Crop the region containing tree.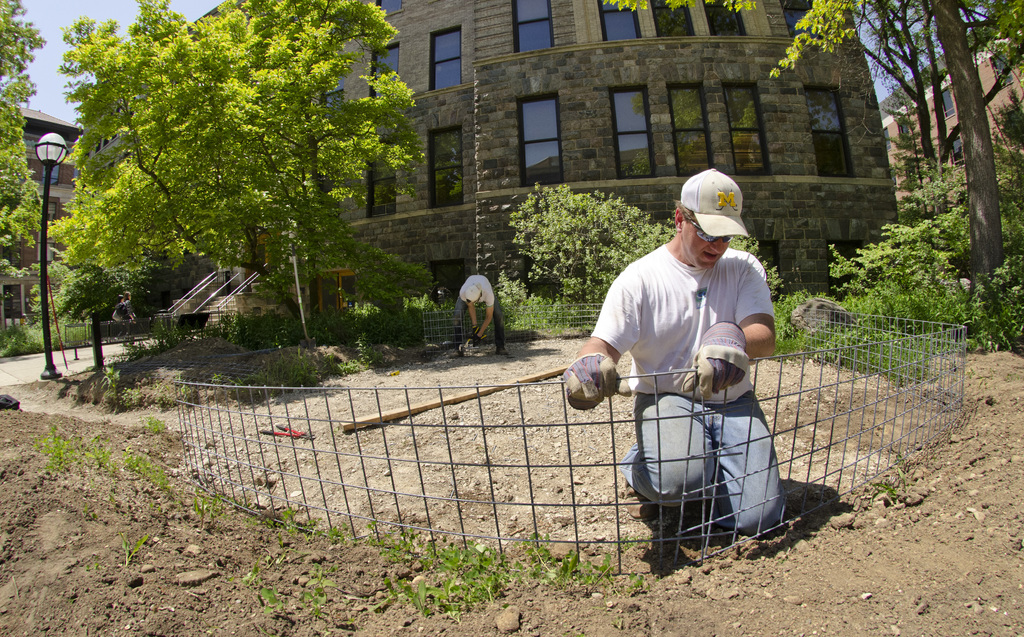
Crop region: crop(42, 27, 407, 336).
